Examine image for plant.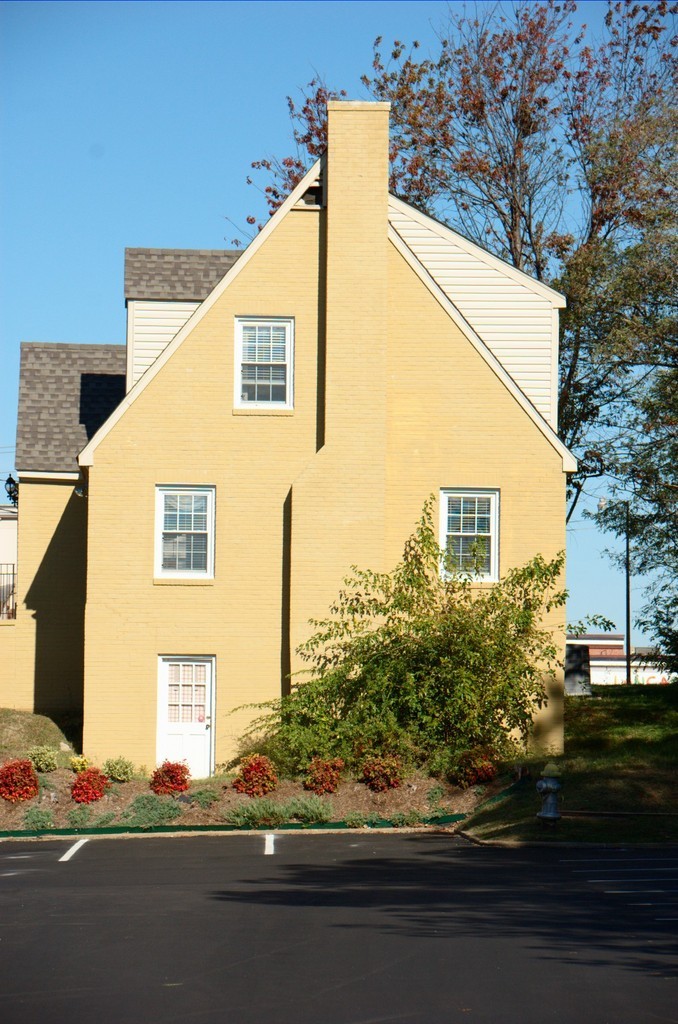
Examination result: {"left": 188, "top": 788, "right": 220, "bottom": 811}.
